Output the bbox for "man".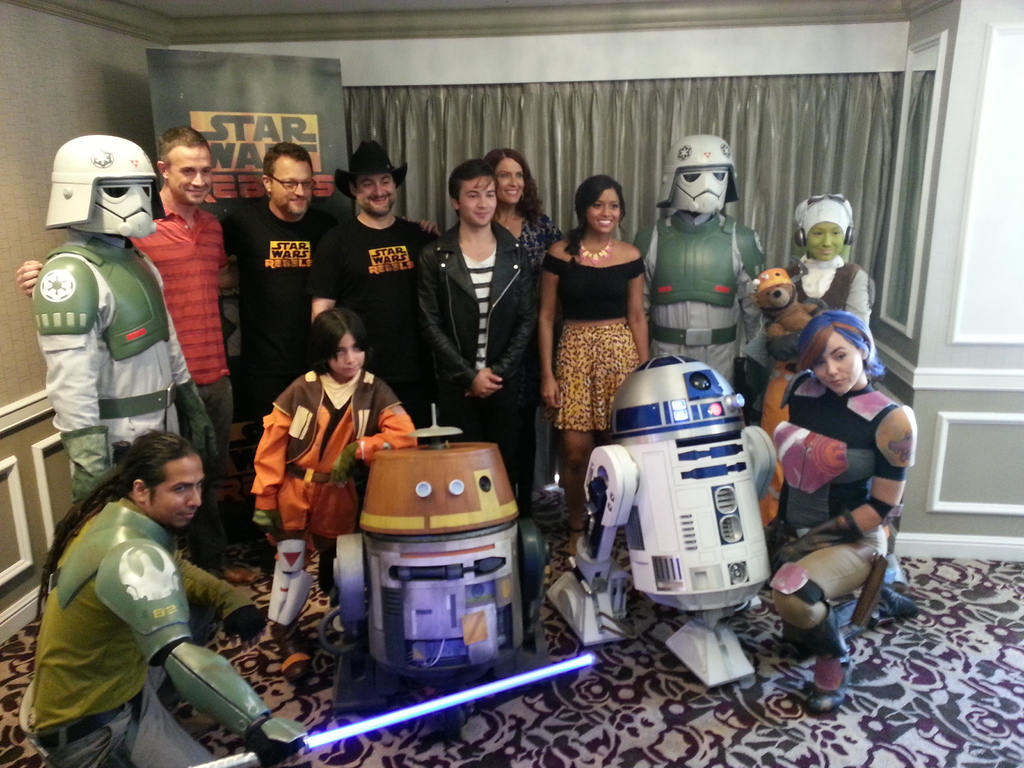
BBox(19, 430, 307, 767).
